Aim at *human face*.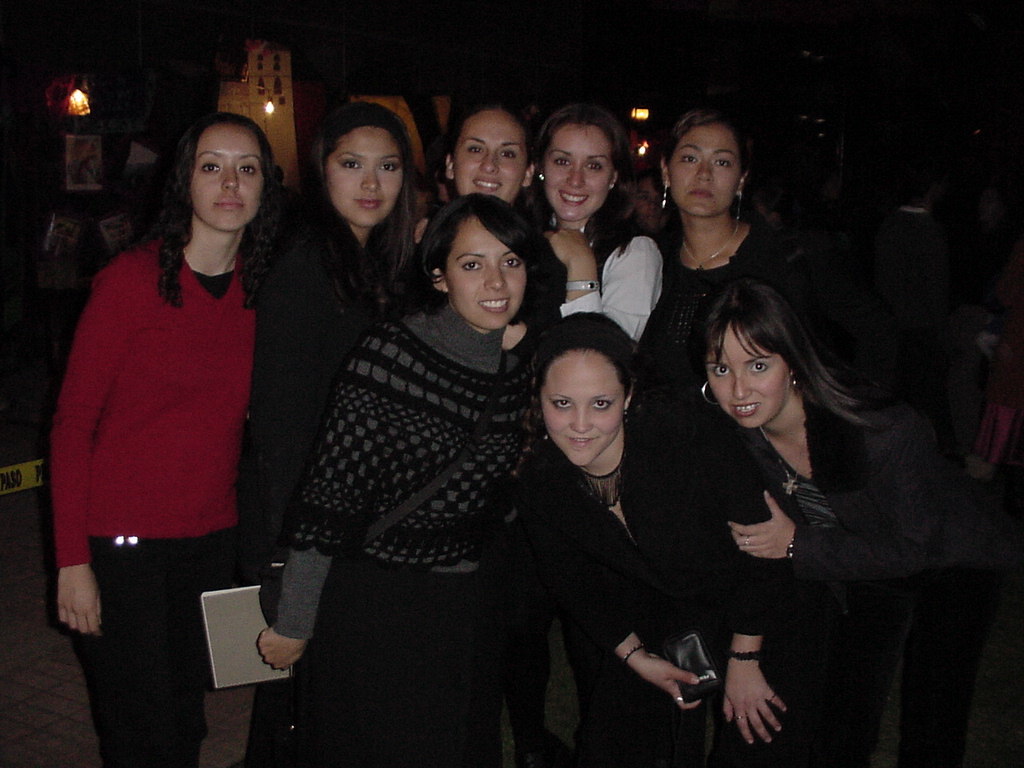
Aimed at bbox=(195, 127, 262, 234).
